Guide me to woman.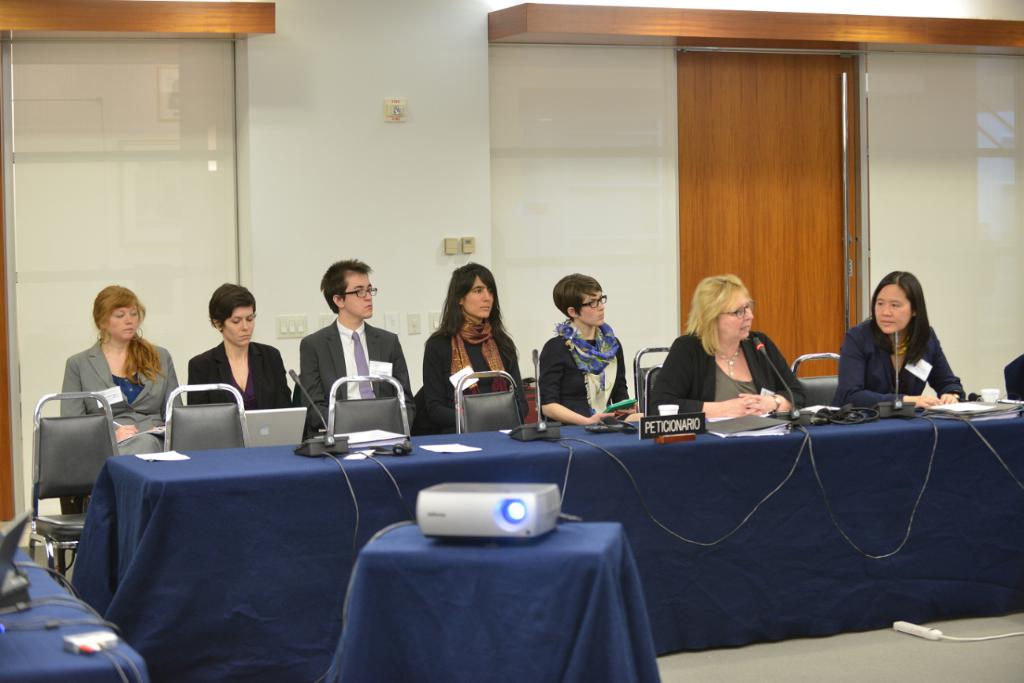
Guidance: box(187, 275, 292, 421).
